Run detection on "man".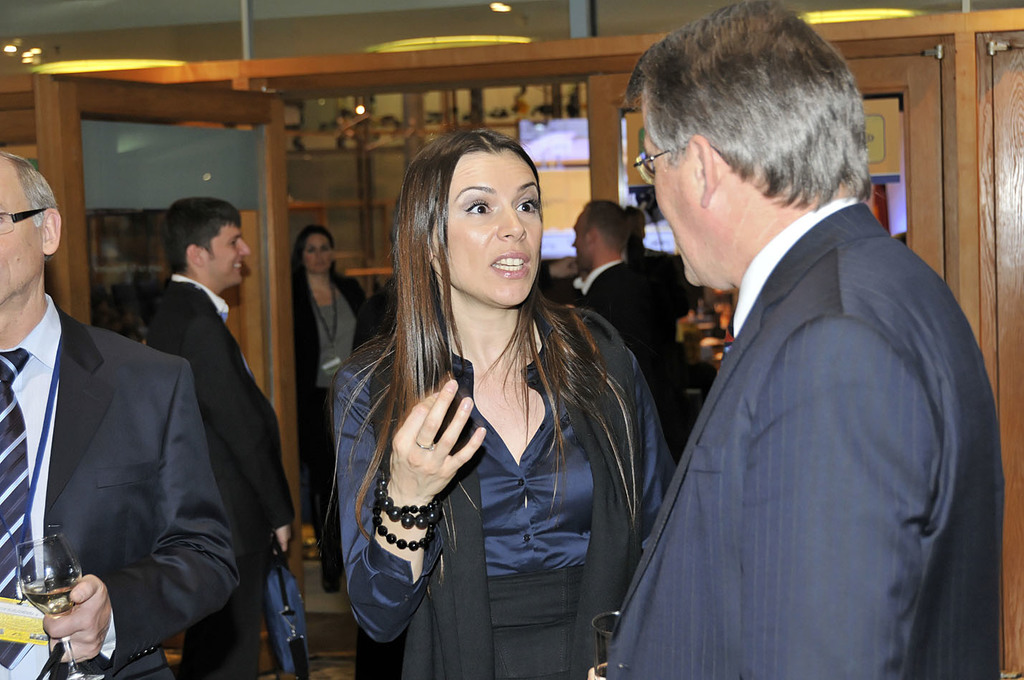
Result: bbox=(537, 200, 659, 392).
